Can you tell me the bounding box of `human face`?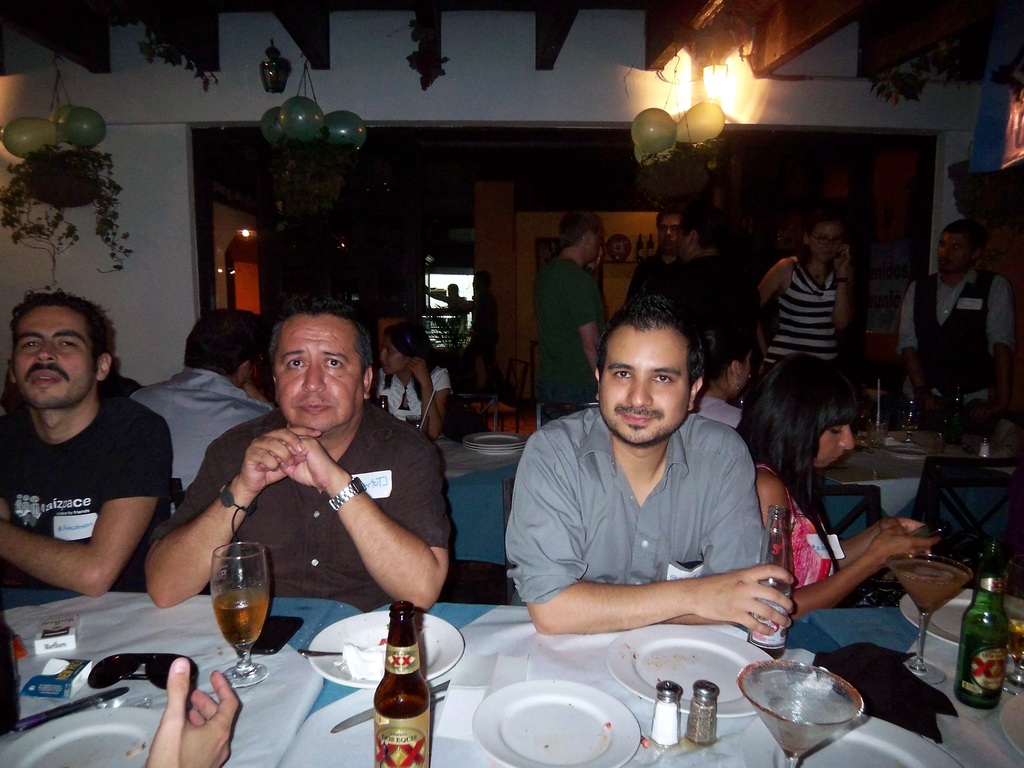
[737,356,751,396].
